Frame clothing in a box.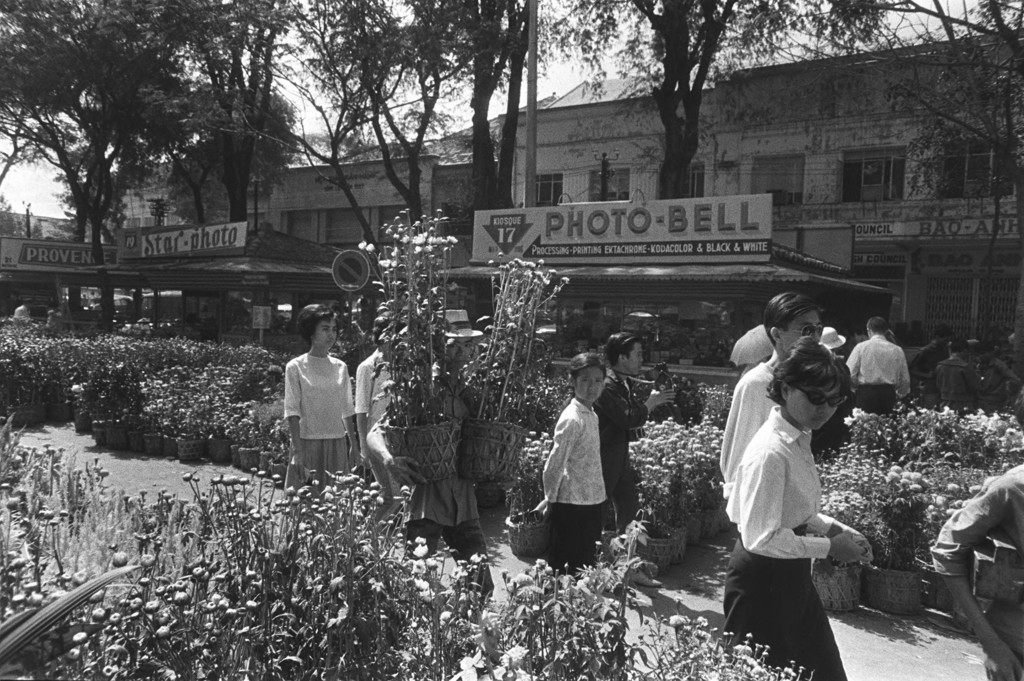
[x1=978, y1=359, x2=1021, y2=414].
